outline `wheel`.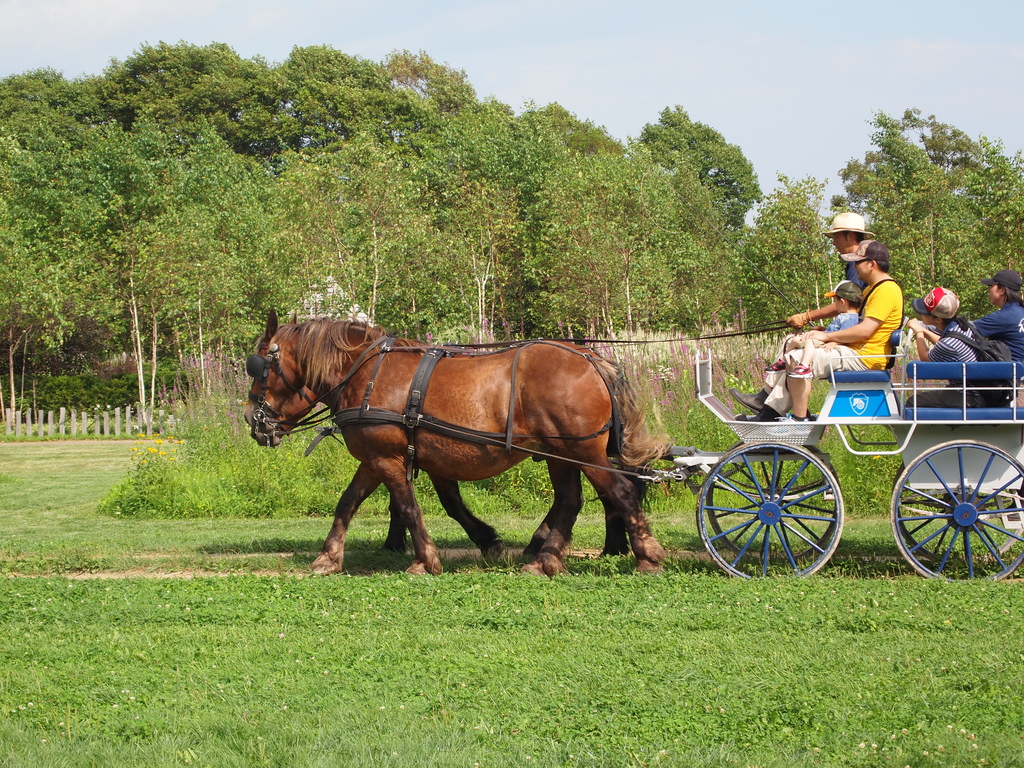
Outline: box=[703, 444, 847, 565].
